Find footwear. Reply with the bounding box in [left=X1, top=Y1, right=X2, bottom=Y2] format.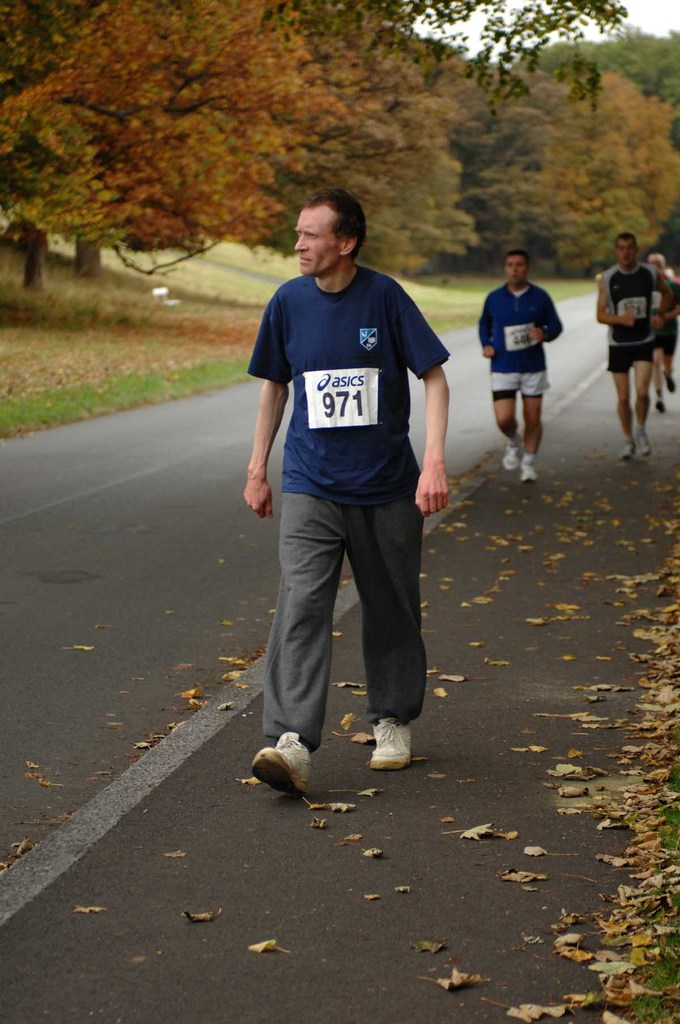
[left=654, top=401, right=667, bottom=415].
